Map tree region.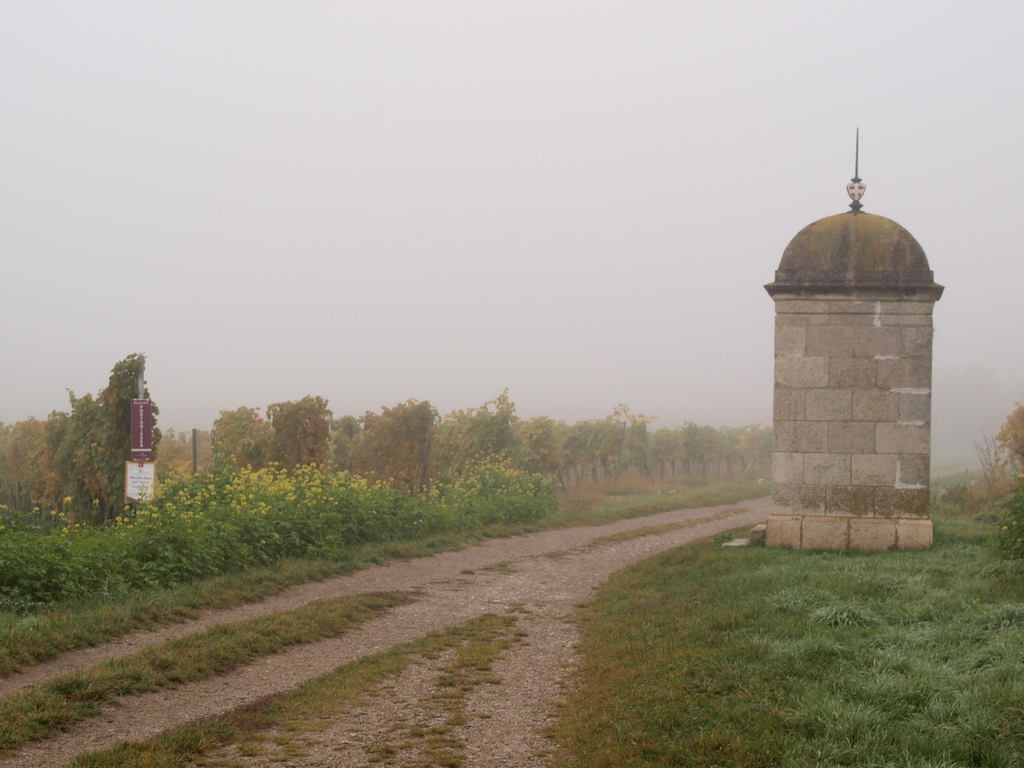
Mapped to 996:404:1023:471.
